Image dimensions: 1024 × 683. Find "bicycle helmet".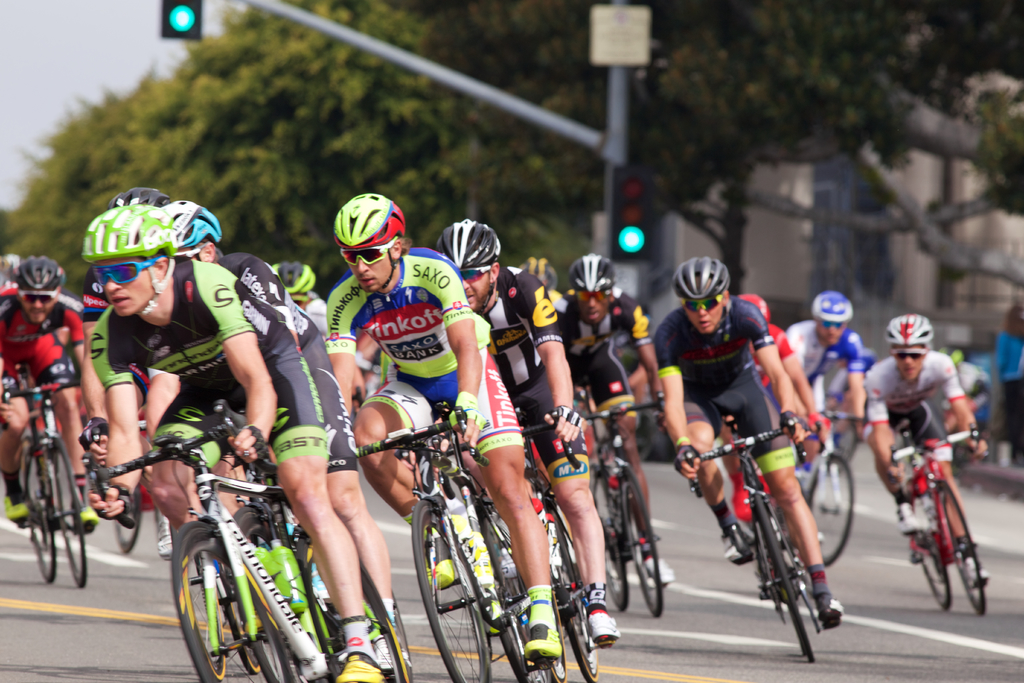
pyautogui.locateOnScreen(673, 252, 728, 297).
